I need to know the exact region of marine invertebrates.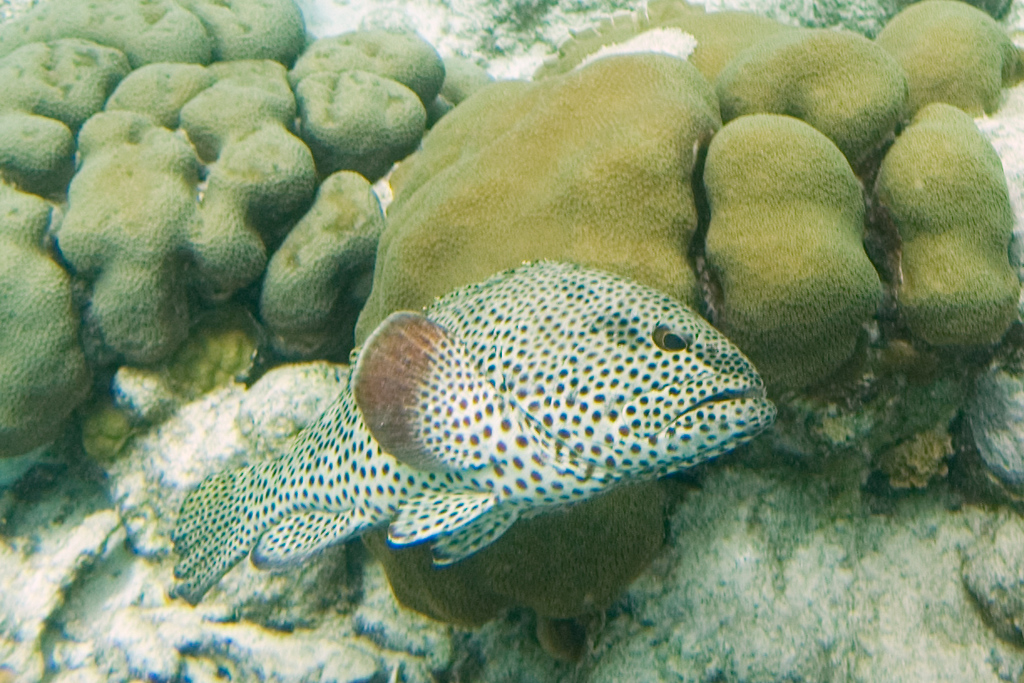
Region: 201 0 335 66.
